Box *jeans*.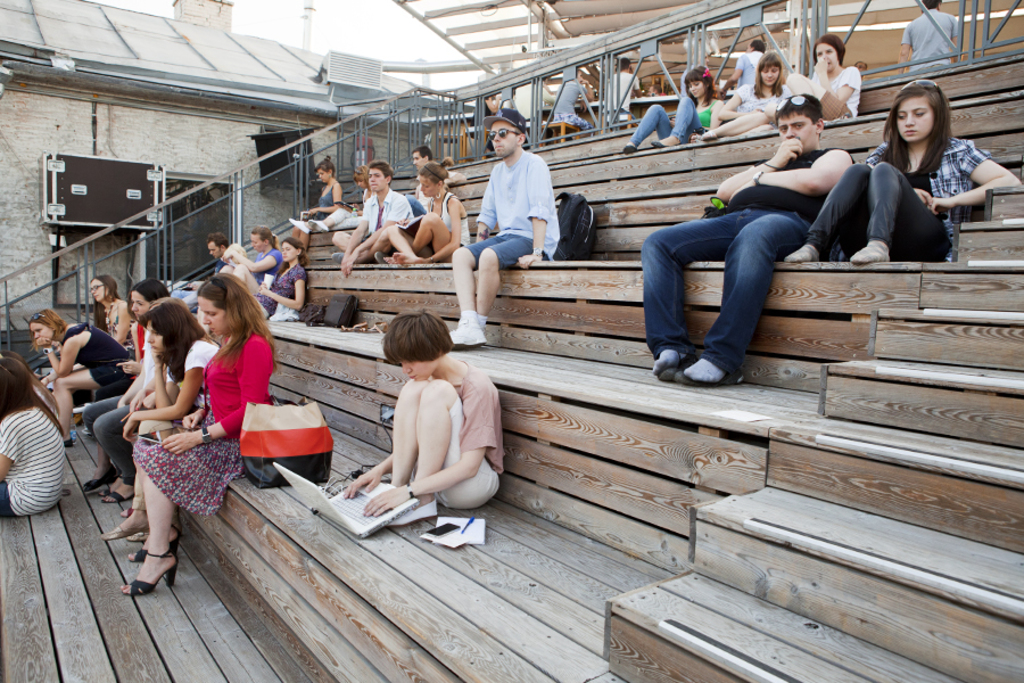
[653,183,840,377].
